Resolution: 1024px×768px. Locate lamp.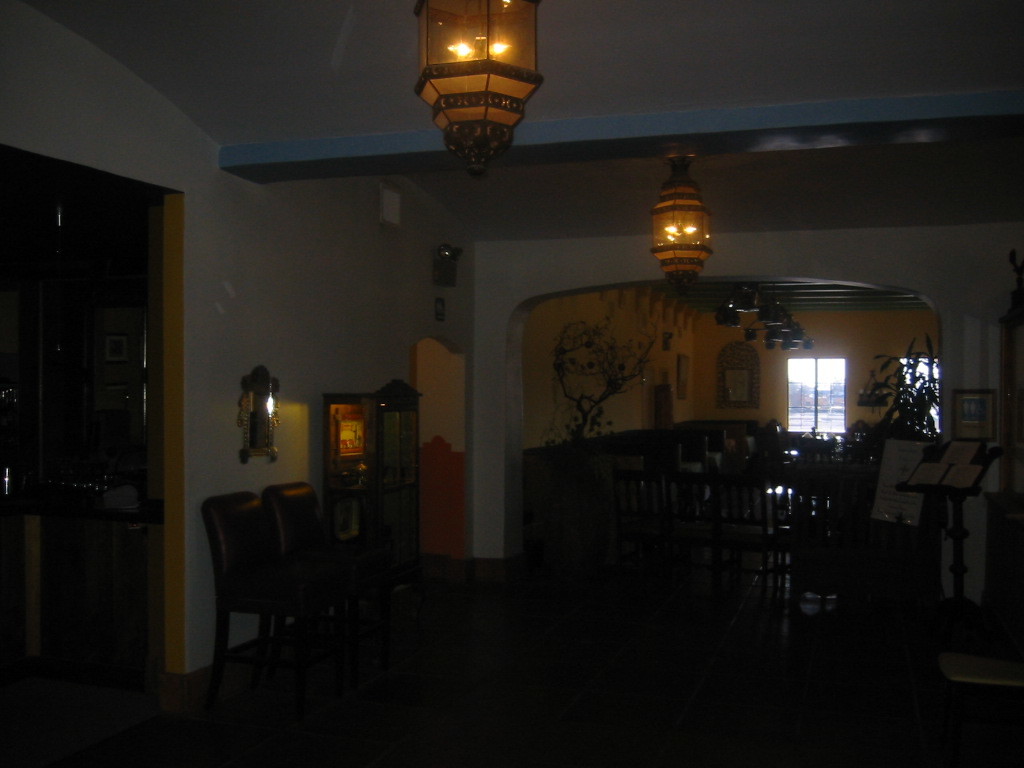
box=[649, 156, 713, 289].
